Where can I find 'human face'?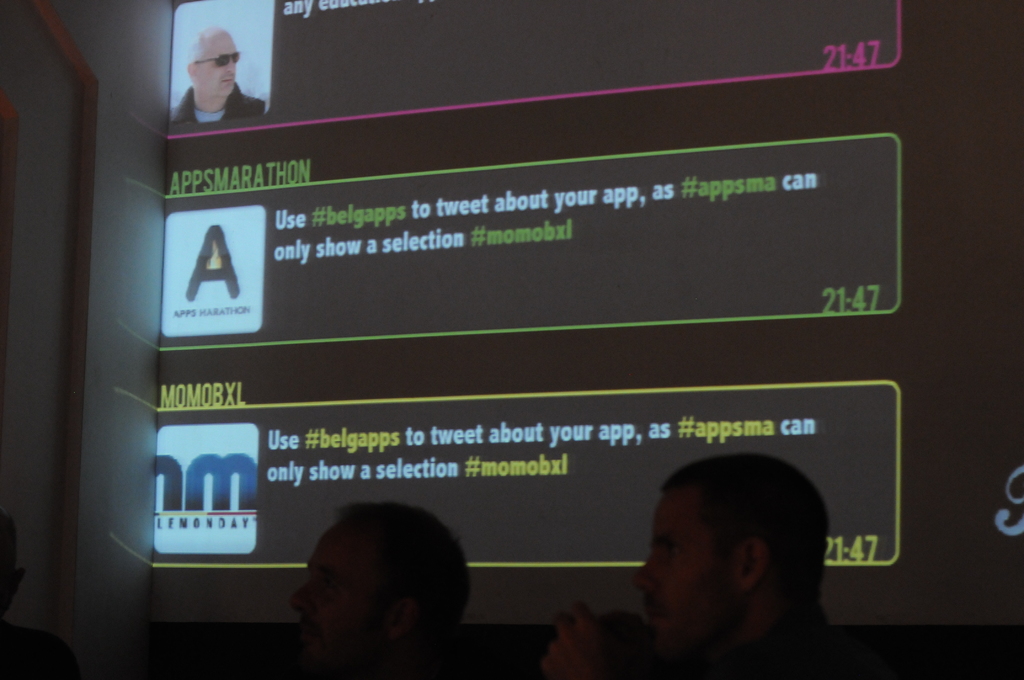
You can find it at [left=199, top=28, right=240, bottom=95].
